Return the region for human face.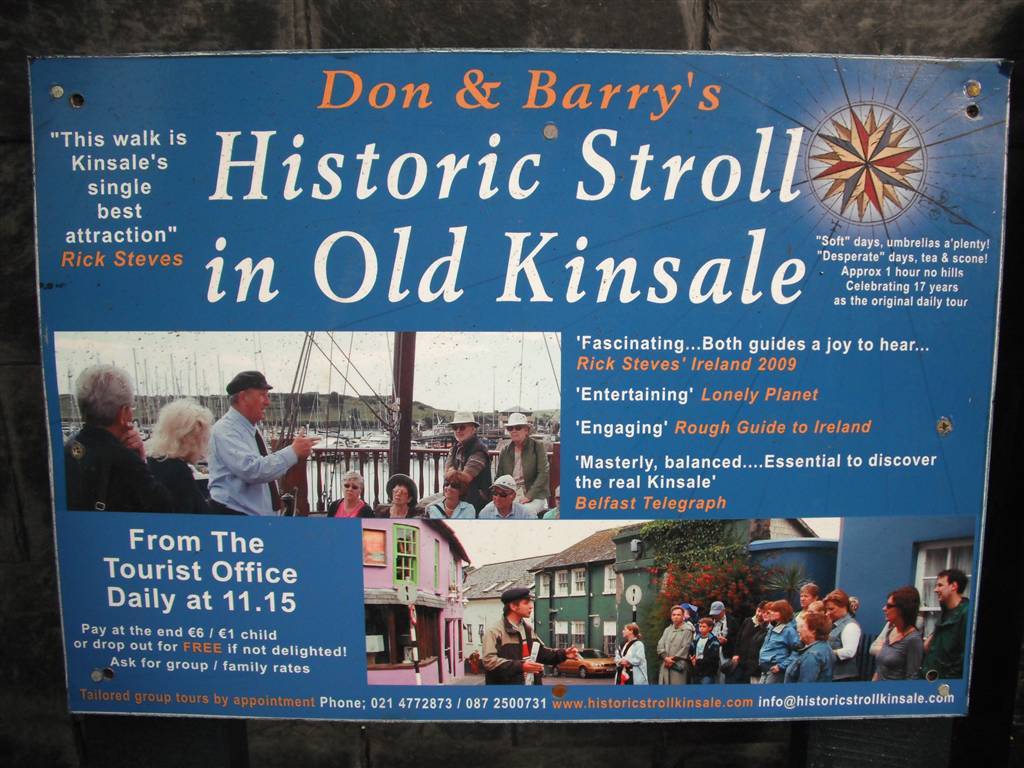
bbox=[695, 620, 708, 635].
